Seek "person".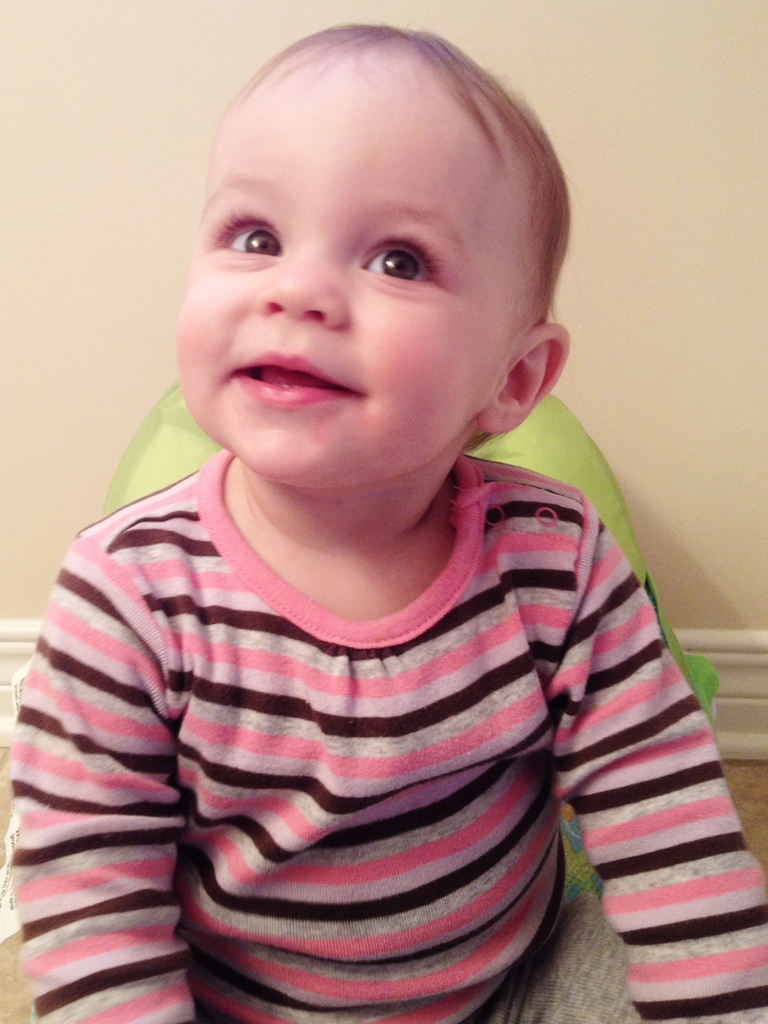
bbox=(10, 22, 767, 1023).
